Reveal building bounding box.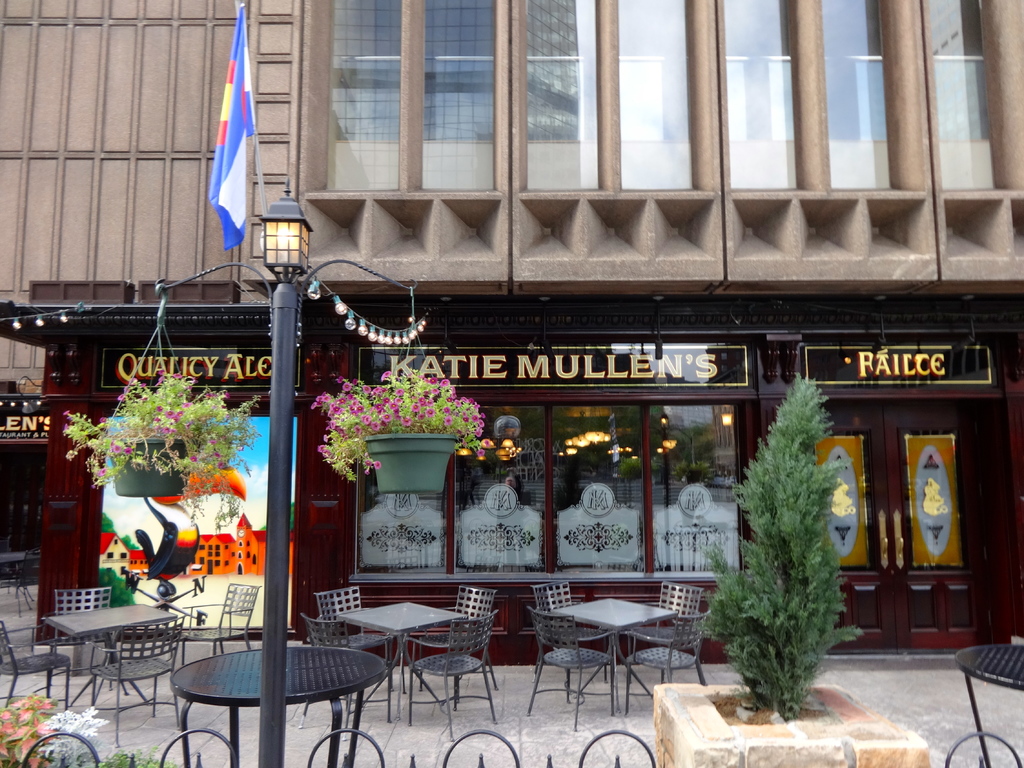
Revealed: box(0, 0, 1023, 663).
